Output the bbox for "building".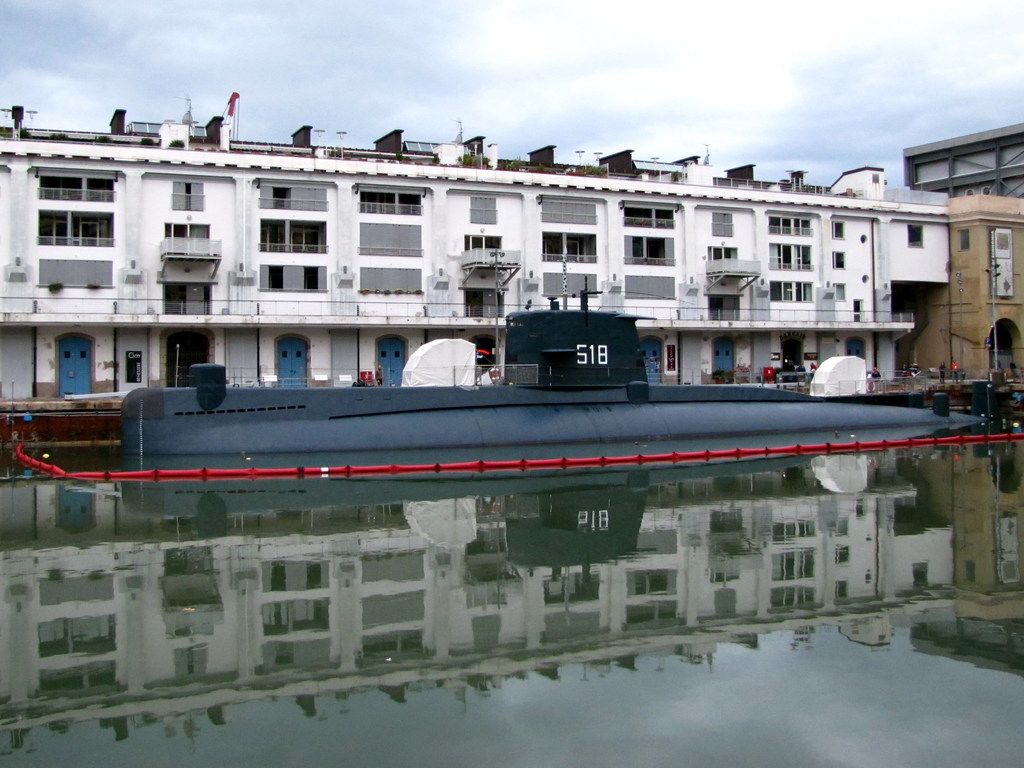
x1=902 y1=121 x2=1023 y2=205.
